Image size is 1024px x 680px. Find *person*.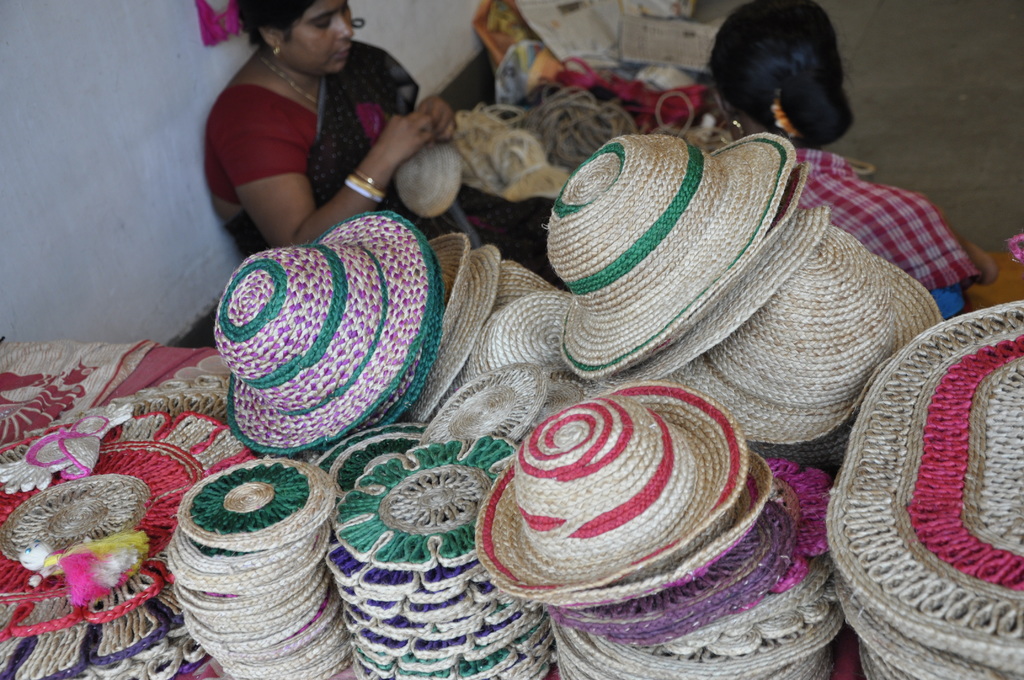
703 0 997 313.
